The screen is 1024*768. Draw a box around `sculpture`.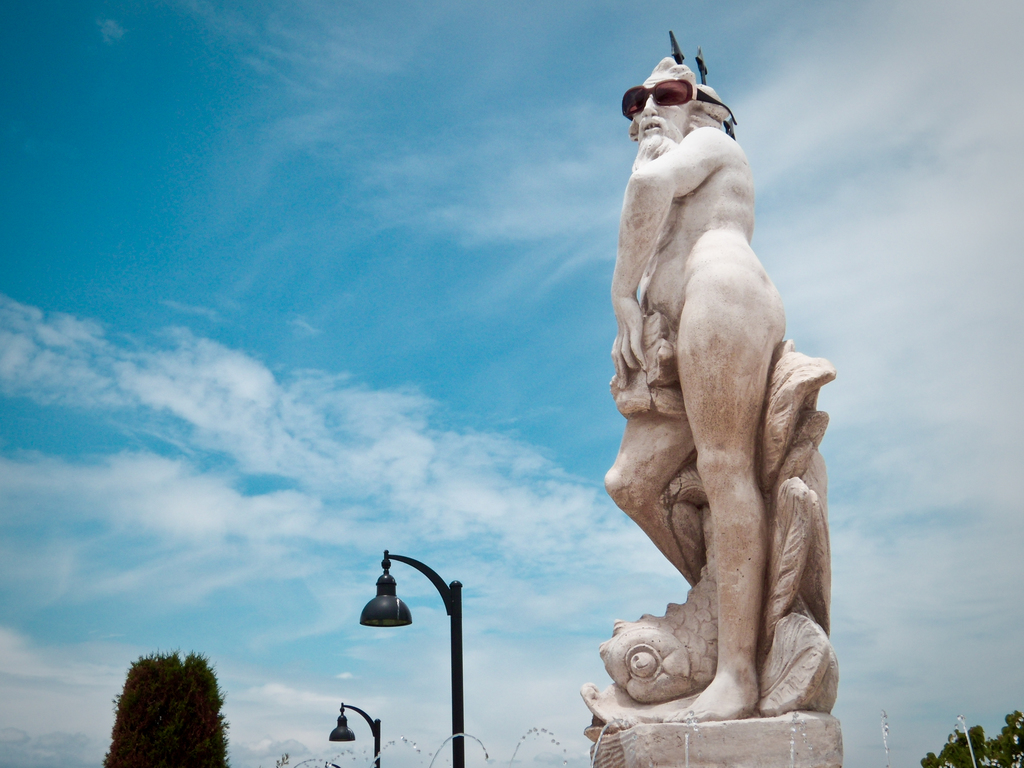
(581,49,858,728).
